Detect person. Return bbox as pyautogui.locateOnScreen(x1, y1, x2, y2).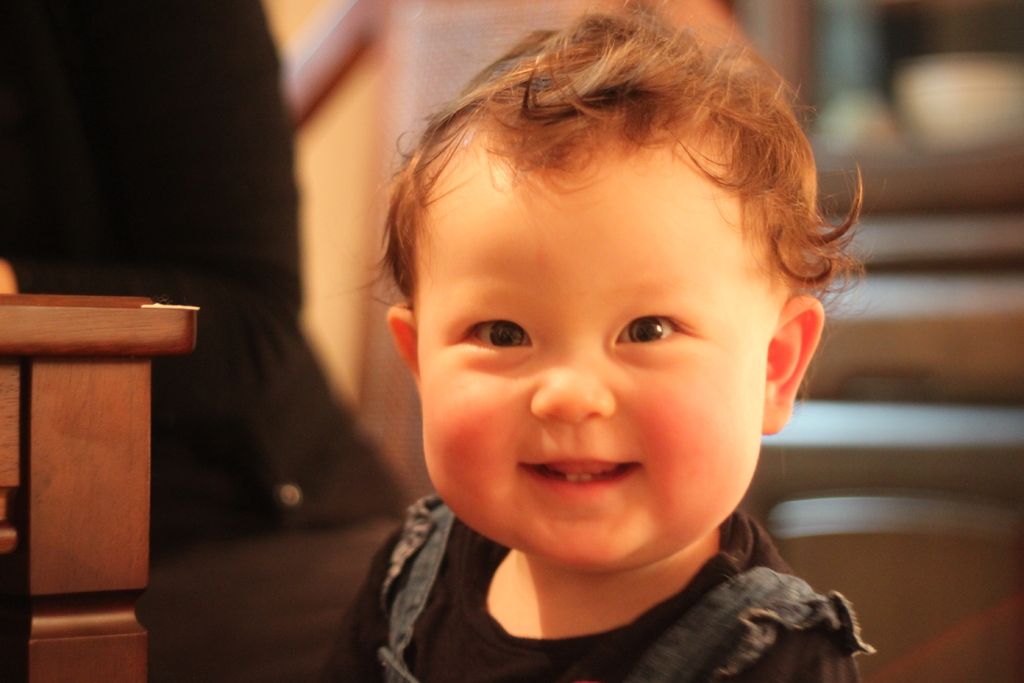
pyautogui.locateOnScreen(255, 49, 900, 682).
